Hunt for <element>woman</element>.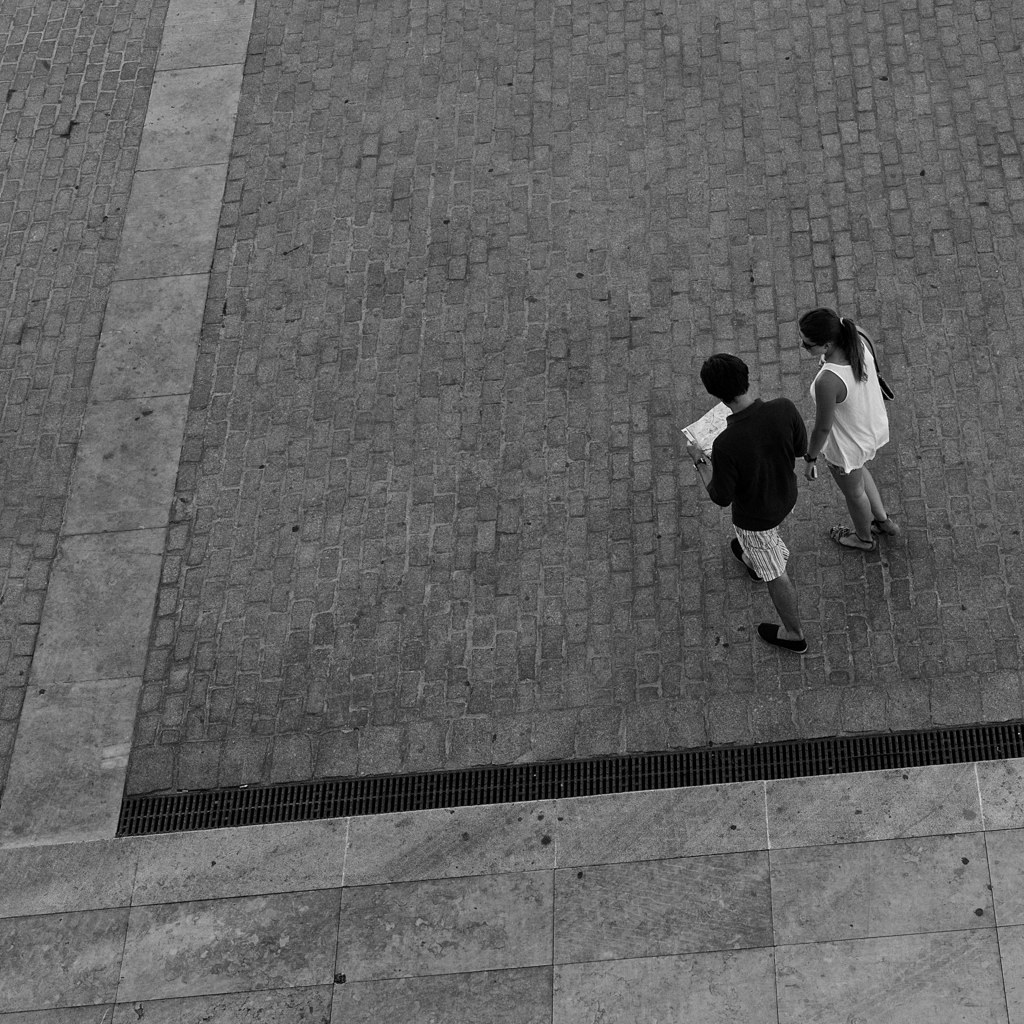
Hunted down at select_region(802, 289, 918, 572).
